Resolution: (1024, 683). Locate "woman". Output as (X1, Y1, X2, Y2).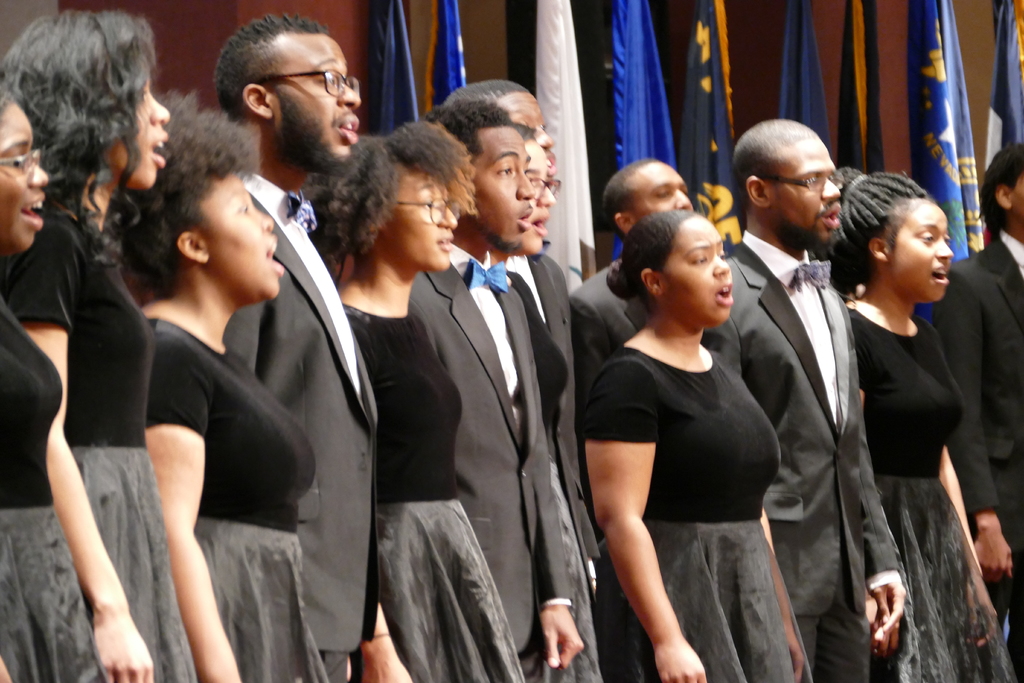
(581, 210, 815, 682).
